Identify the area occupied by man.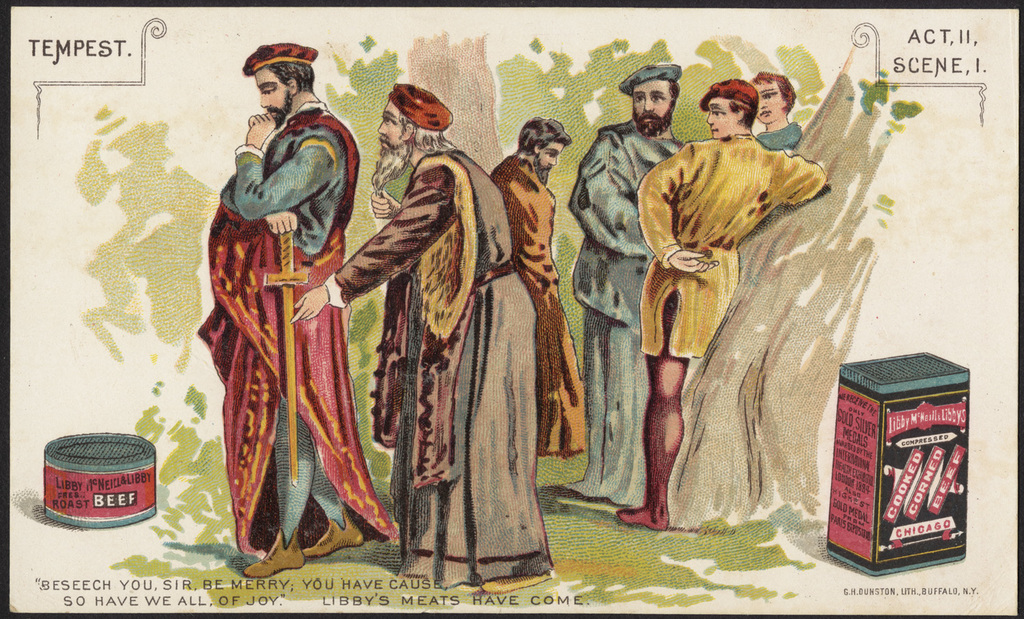
Area: bbox=(614, 76, 829, 530).
